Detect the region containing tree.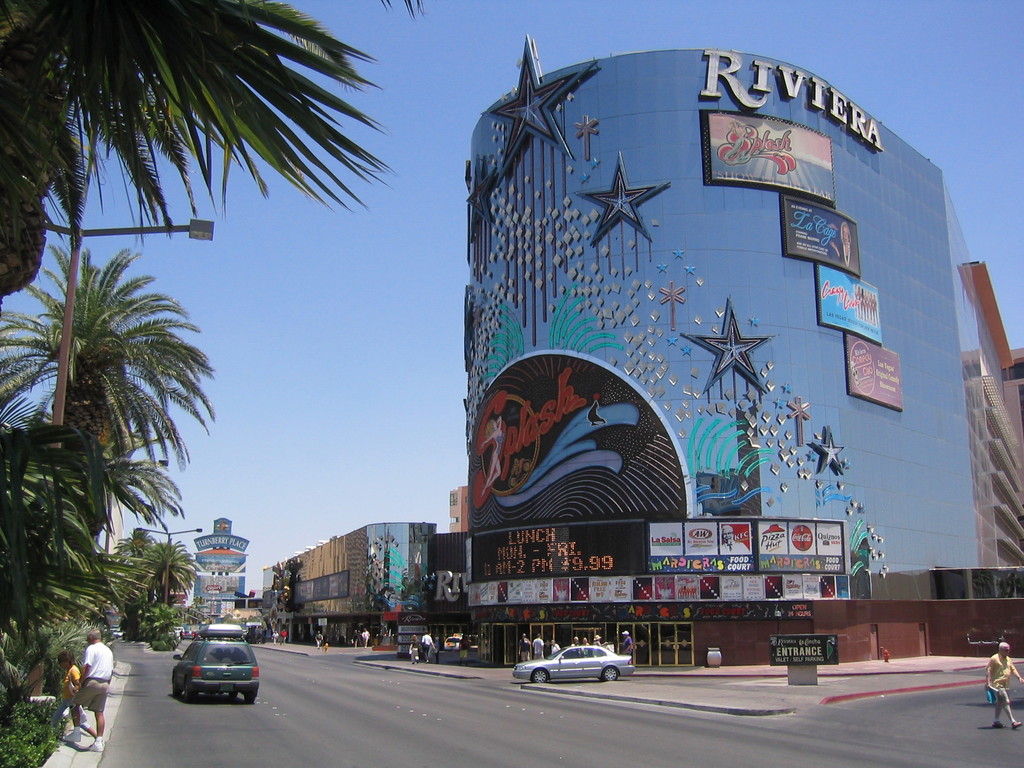
locate(0, 243, 216, 474).
